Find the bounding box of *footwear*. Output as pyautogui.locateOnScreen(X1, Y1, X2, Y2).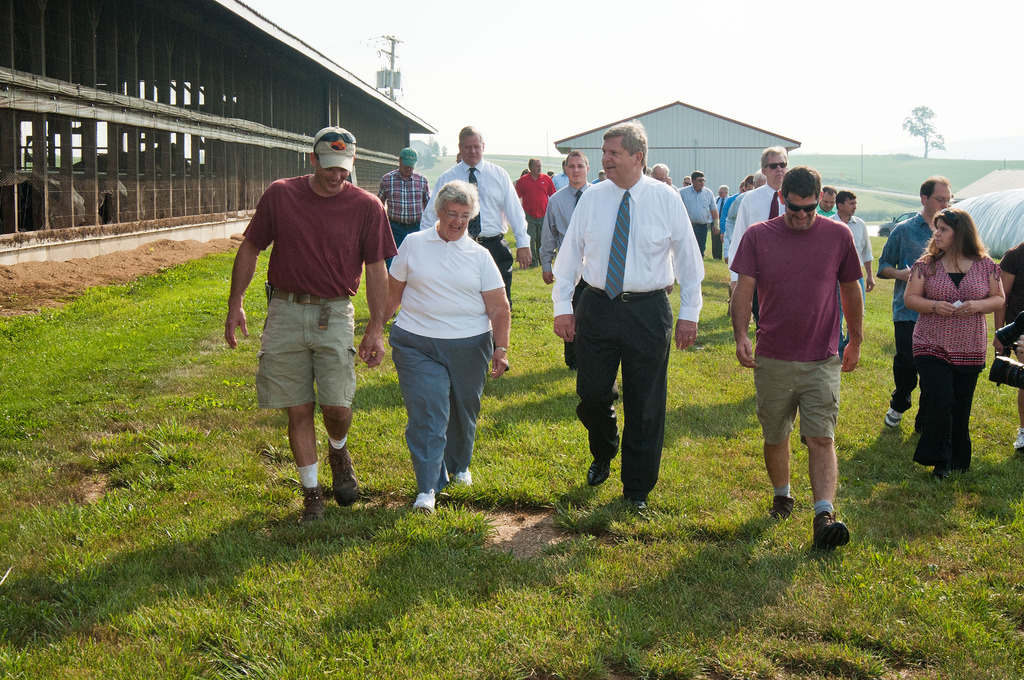
pyautogui.locateOnScreen(299, 483, 324, 519).
